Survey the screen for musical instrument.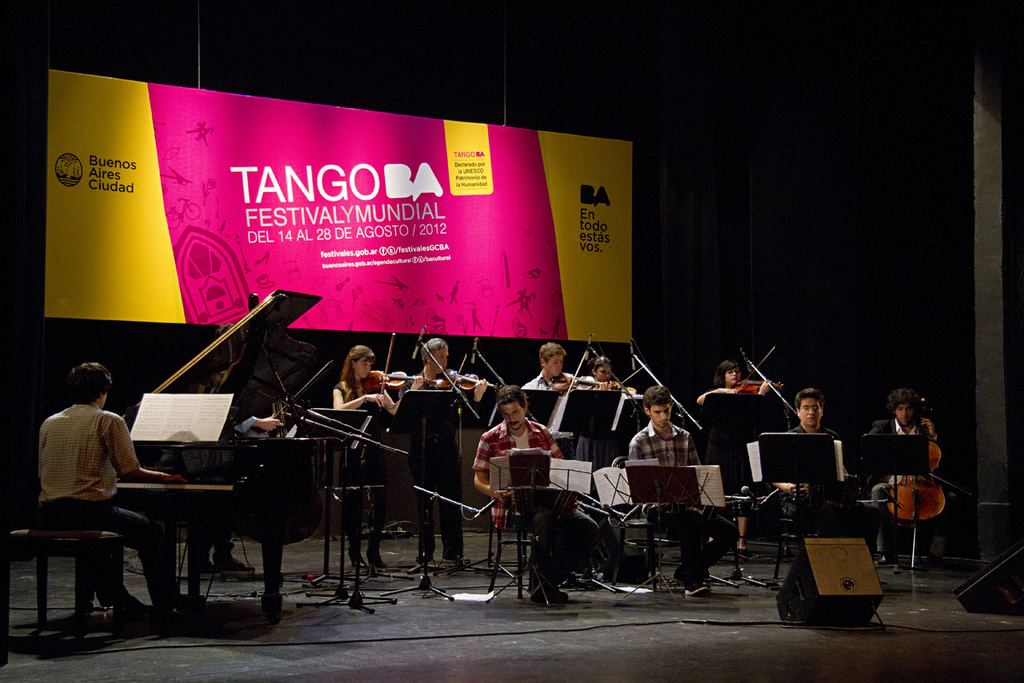
Survey found: locate(434, 348, 502, 397).
